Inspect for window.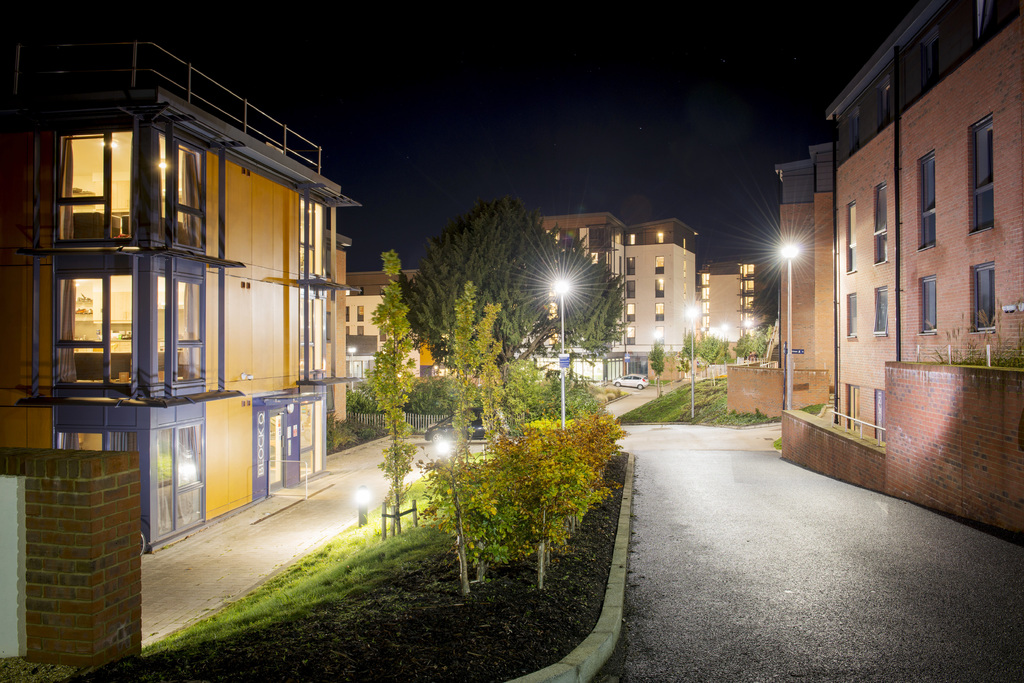
Inspection: bbox=(916, 276, 938, 339).
